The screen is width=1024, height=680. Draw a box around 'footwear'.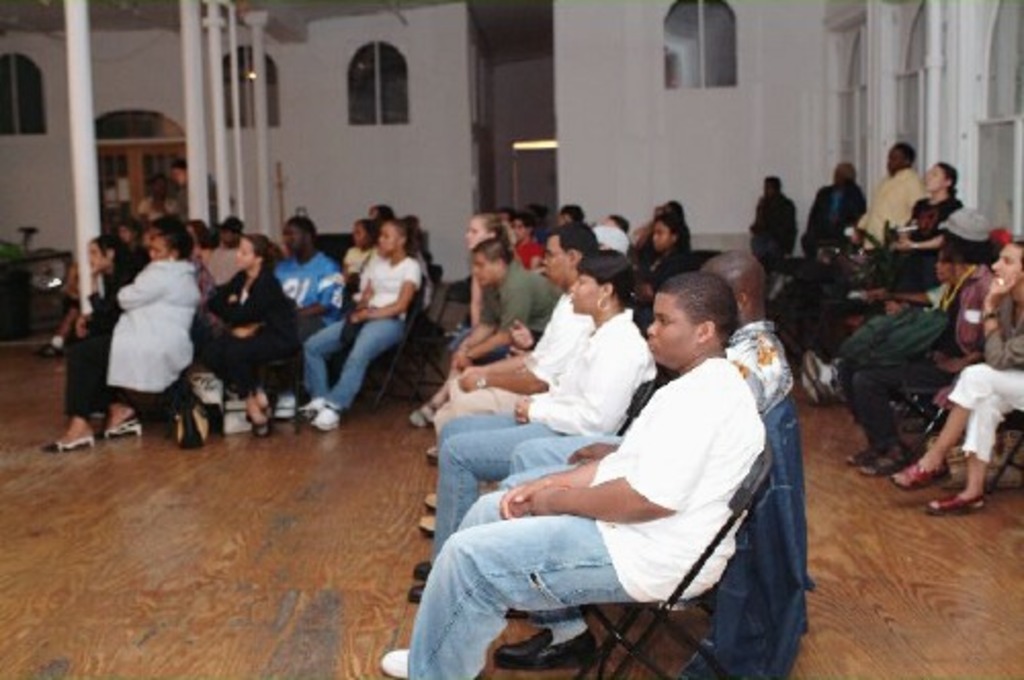
box=[424, 440, 440, 463].
